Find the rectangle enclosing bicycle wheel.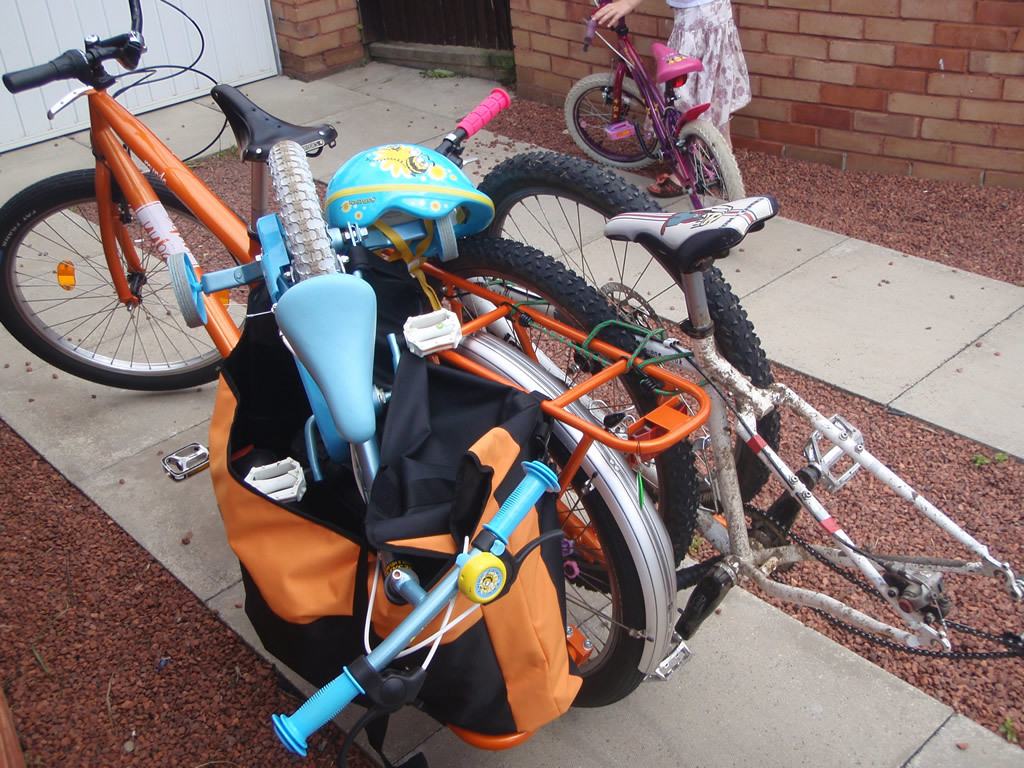
[left=431, top=233, right=691, bottom=604].
